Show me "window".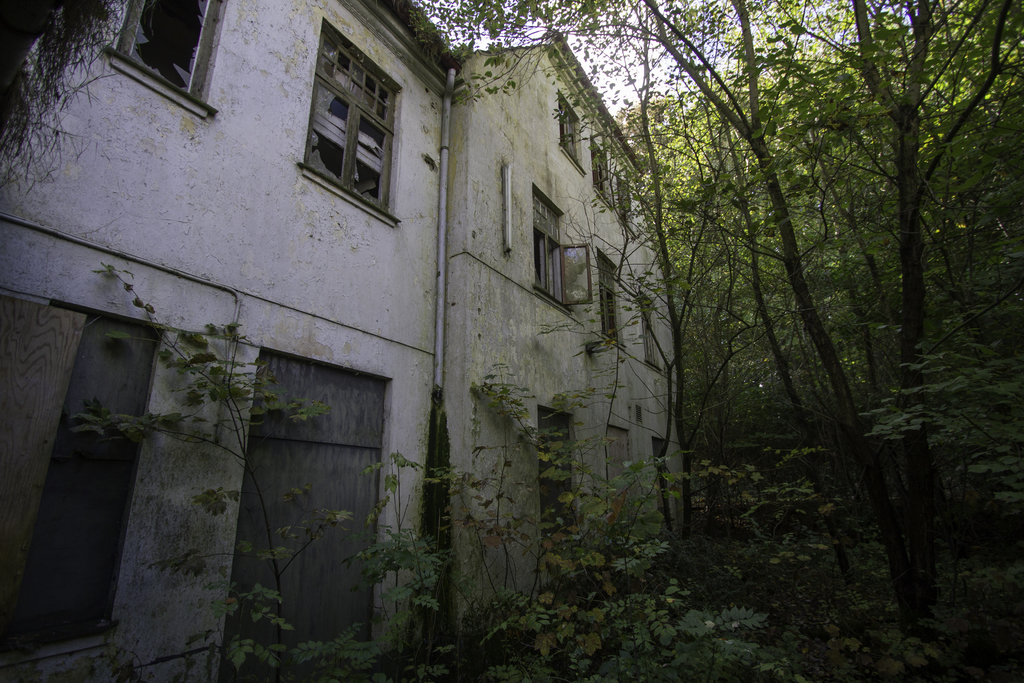
"window" is here: left=299, top=15, right=410, bottom=226.
